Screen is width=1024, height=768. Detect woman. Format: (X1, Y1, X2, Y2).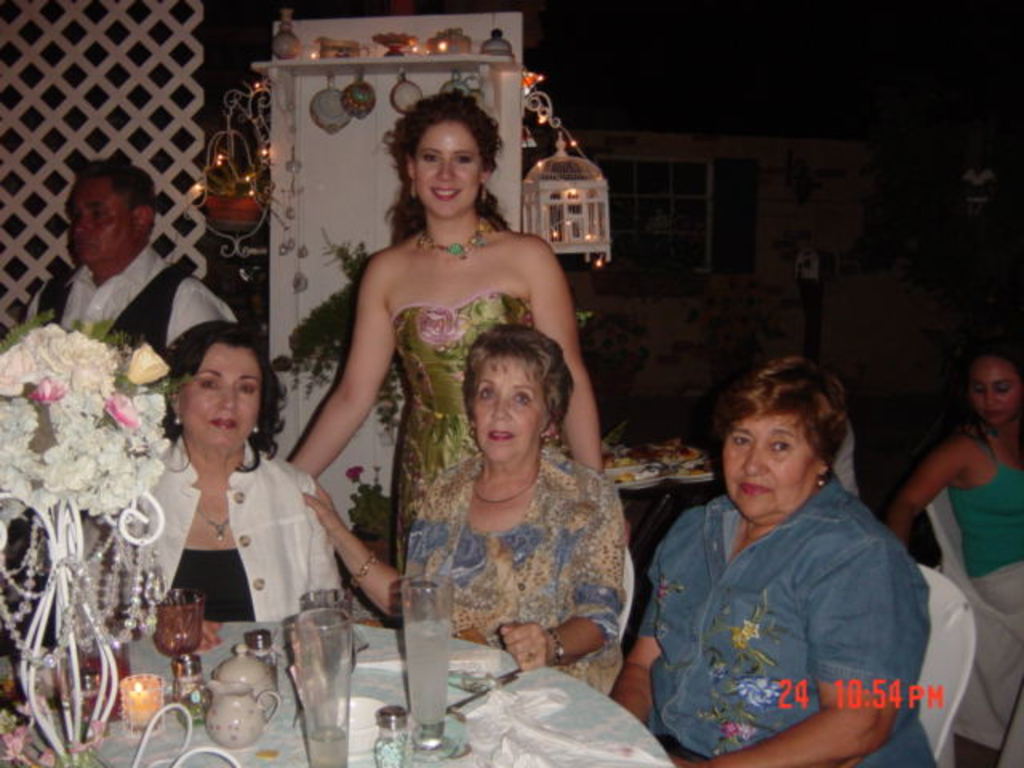
(608, 354, 944, 766).
